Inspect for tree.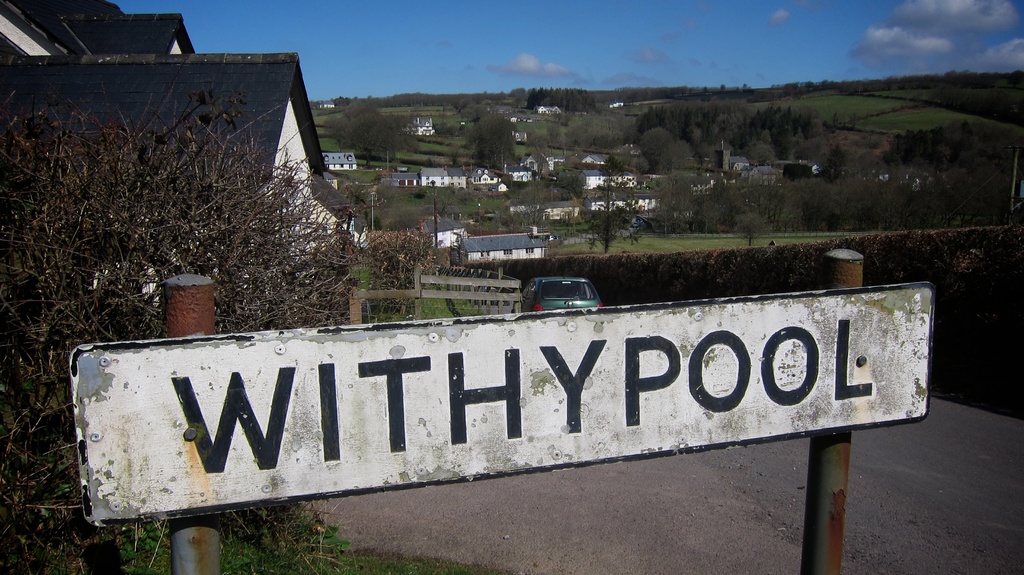
Inspection: region(366, 229, 440, 314).
